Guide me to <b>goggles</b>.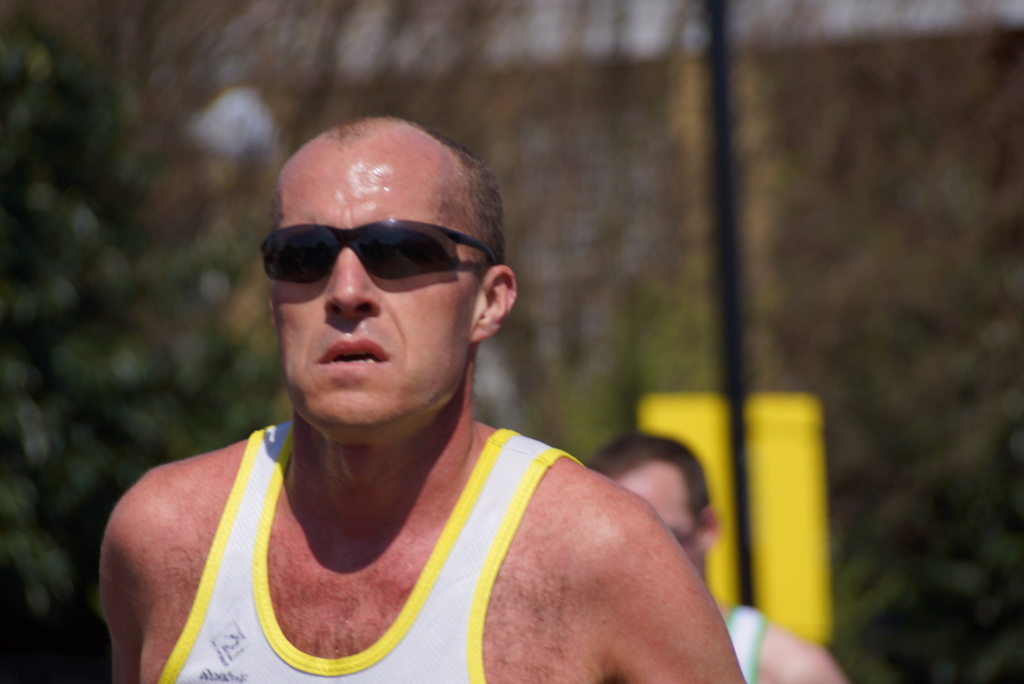
Guidance: 262, 226, 496, 281.
